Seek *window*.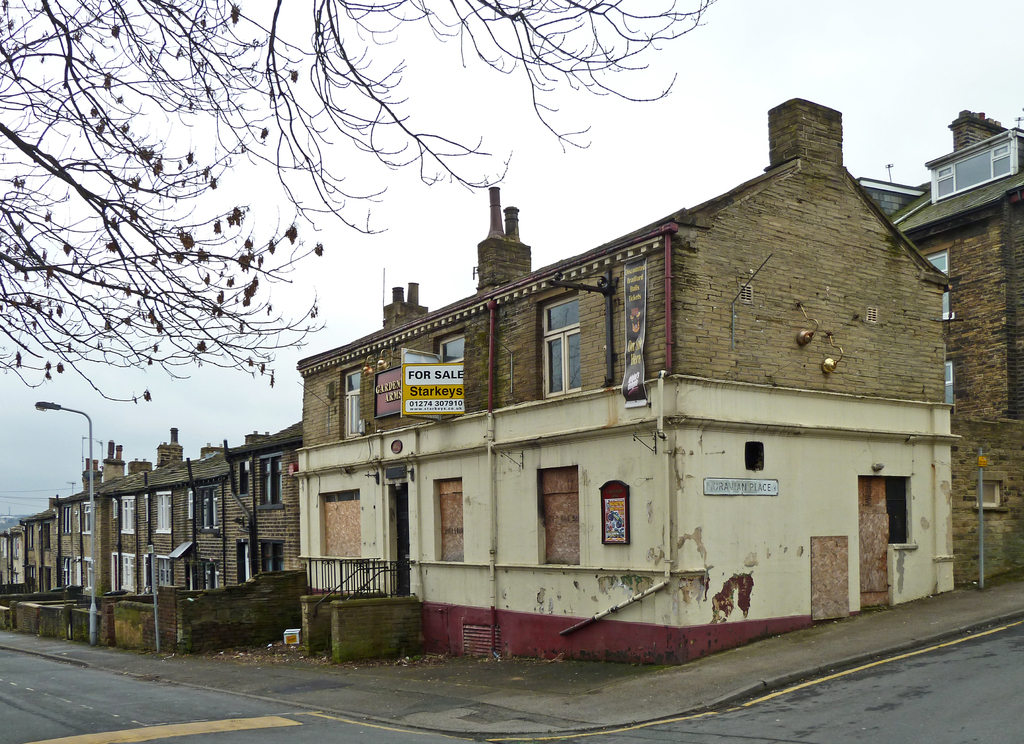
bbox(315, 486, 365, 559).
